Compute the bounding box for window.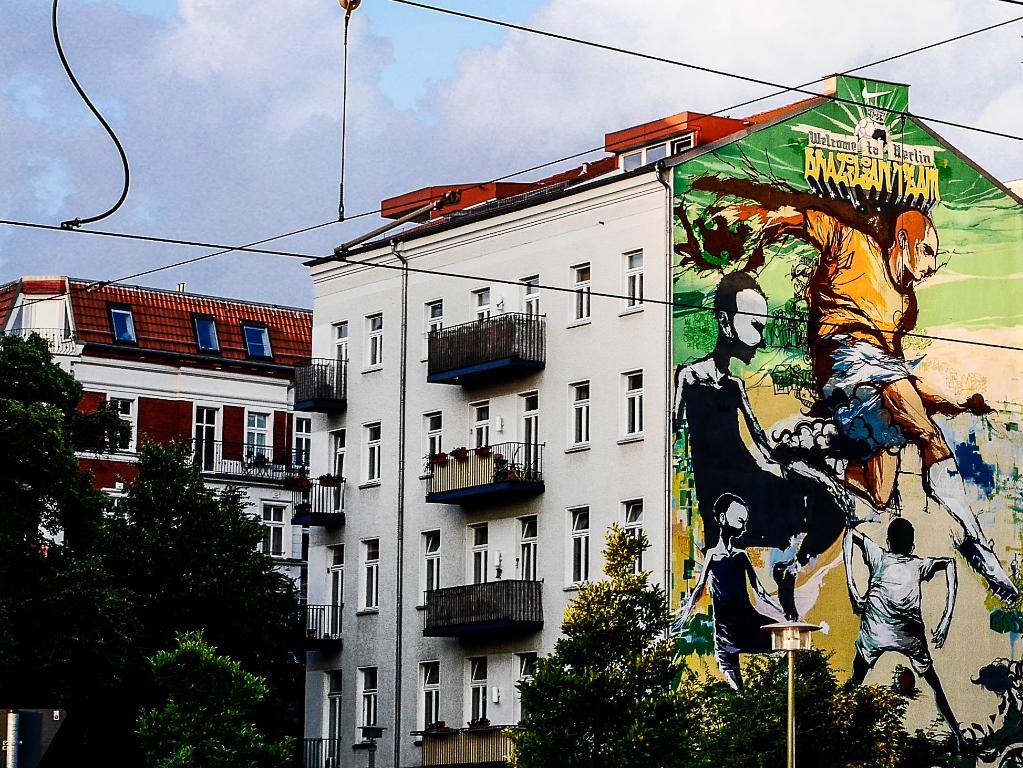
{"x1": 247, "y1": 411, "x2": 272, "y2": 465}.
